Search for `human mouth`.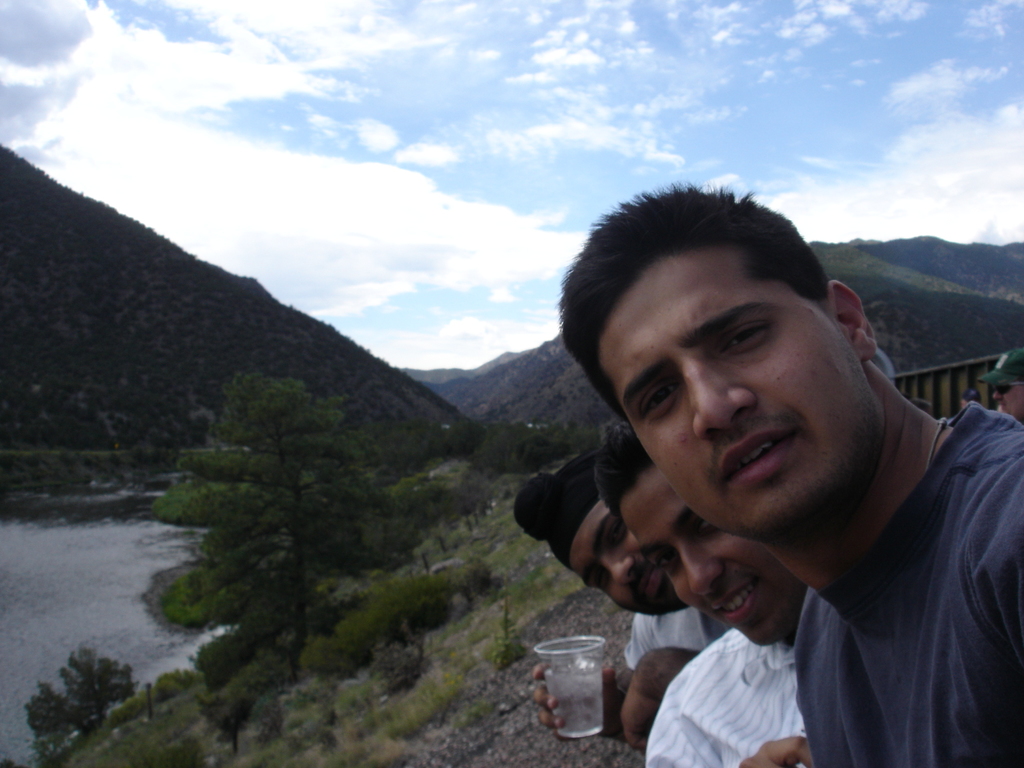
Found at select_region(708, 577, 763, 625).
